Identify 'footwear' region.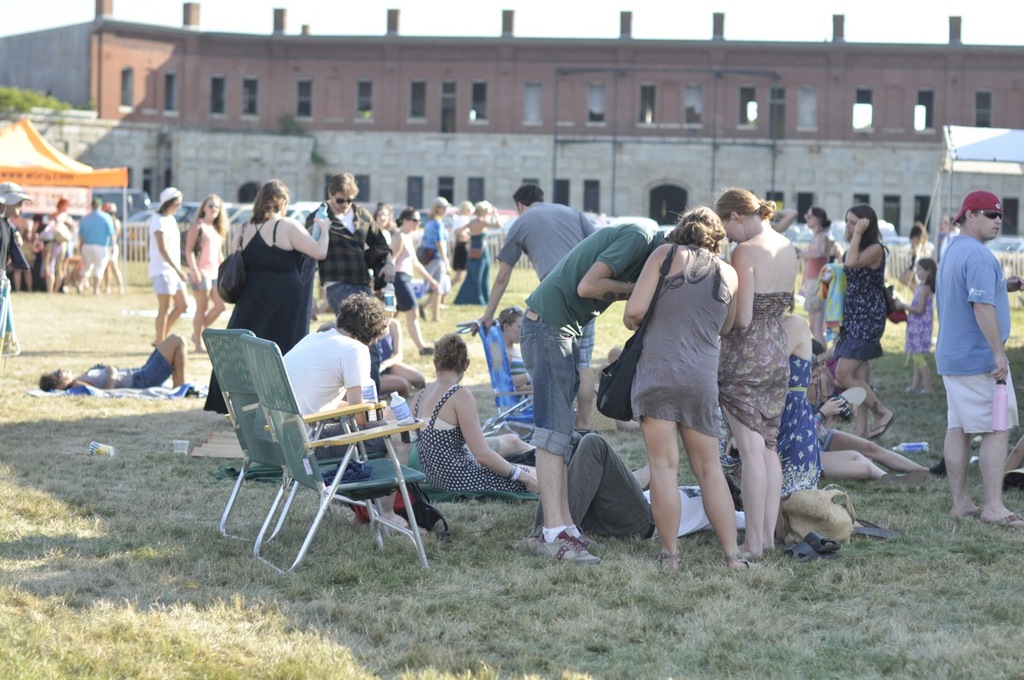
Region: select_region(723, 551, 765, 572).
